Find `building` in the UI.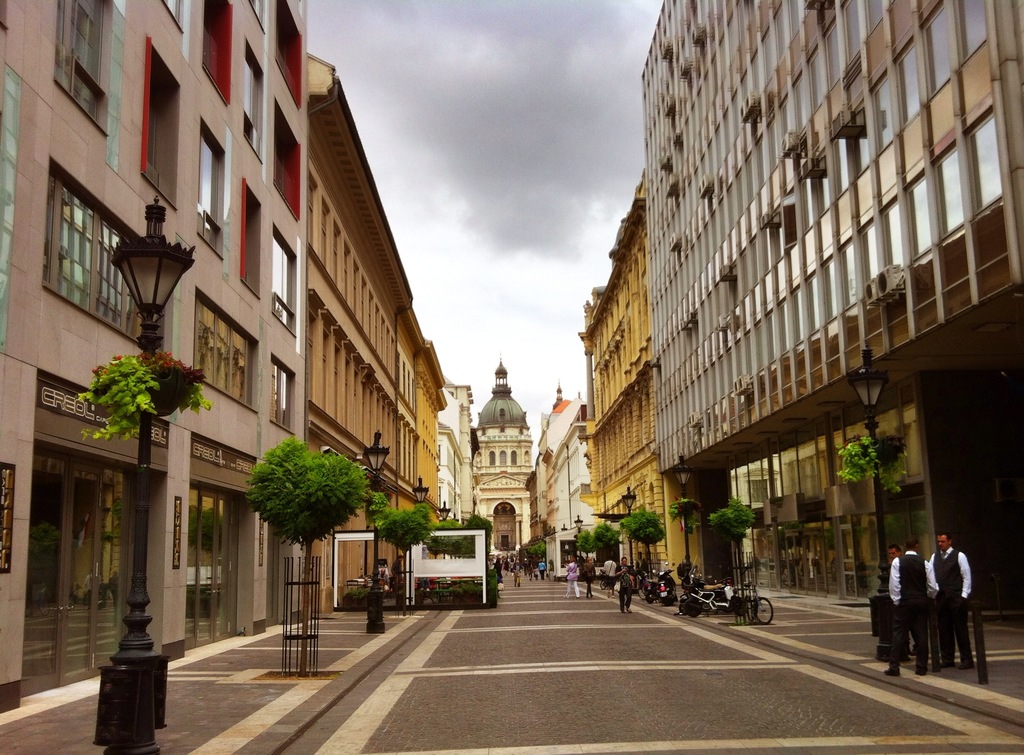
UI element at (650, 0, 1023, 624).
